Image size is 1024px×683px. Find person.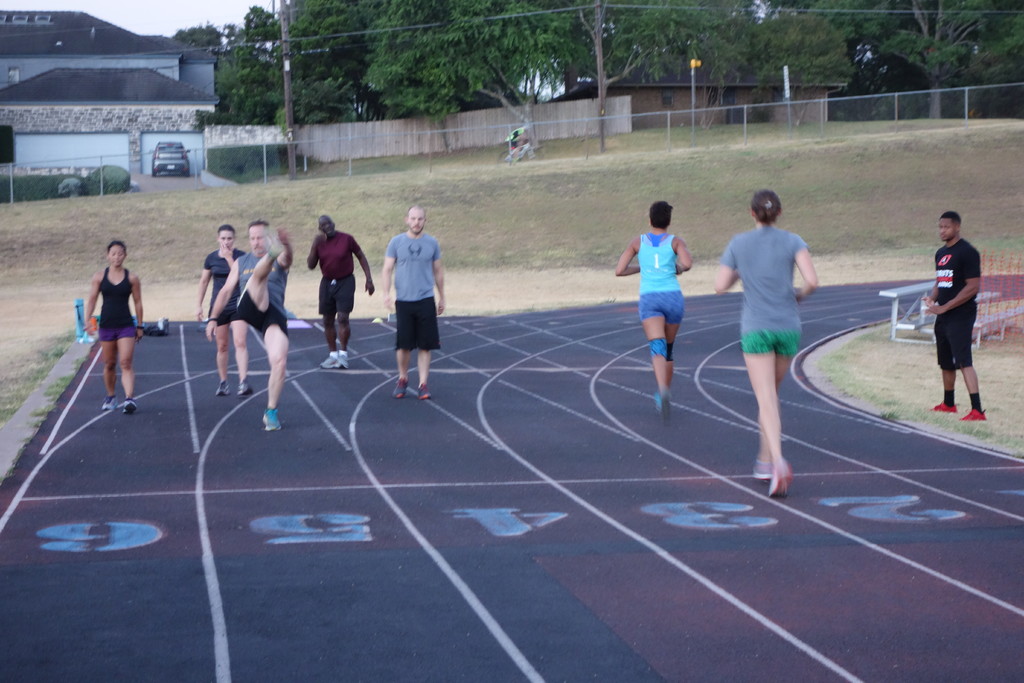
crop(72, 230, 138, 411).
